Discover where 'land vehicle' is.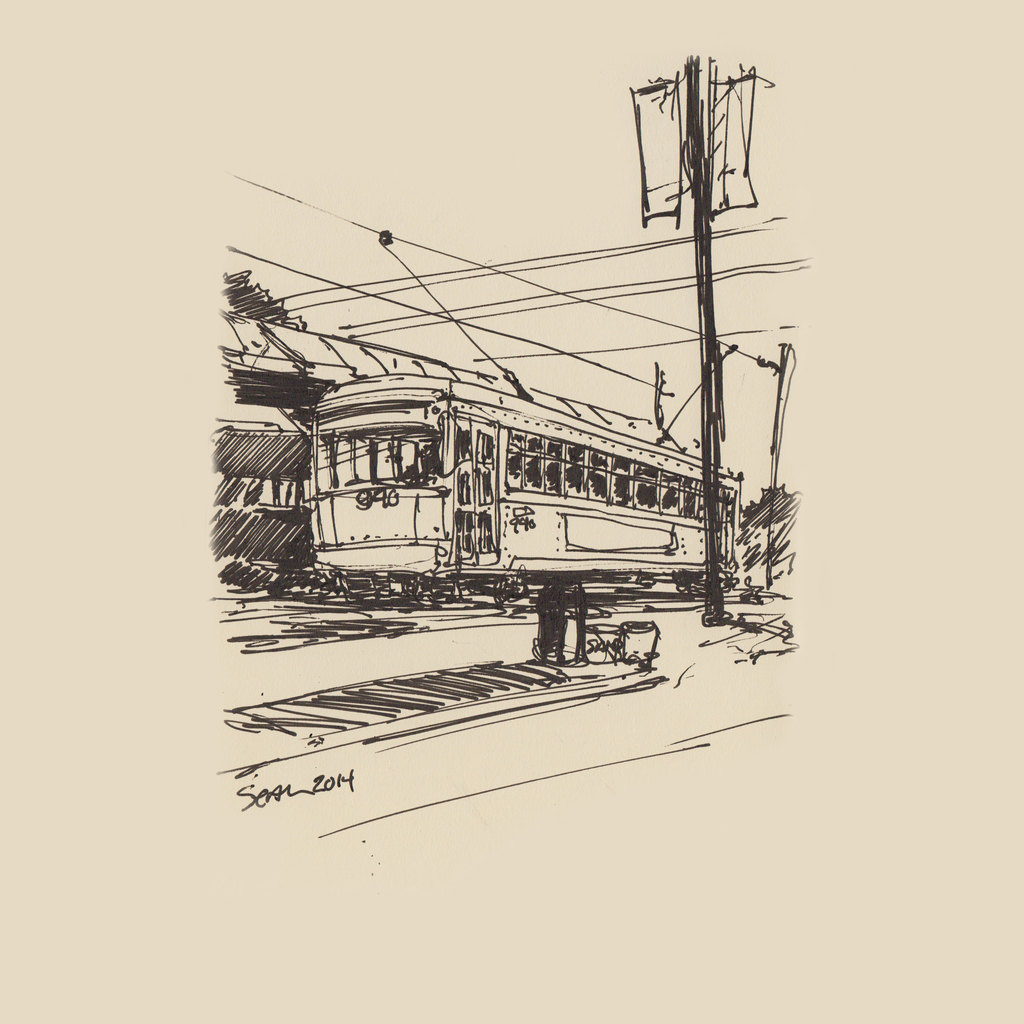
Discovered at <box>306,373,738,601</box>.
